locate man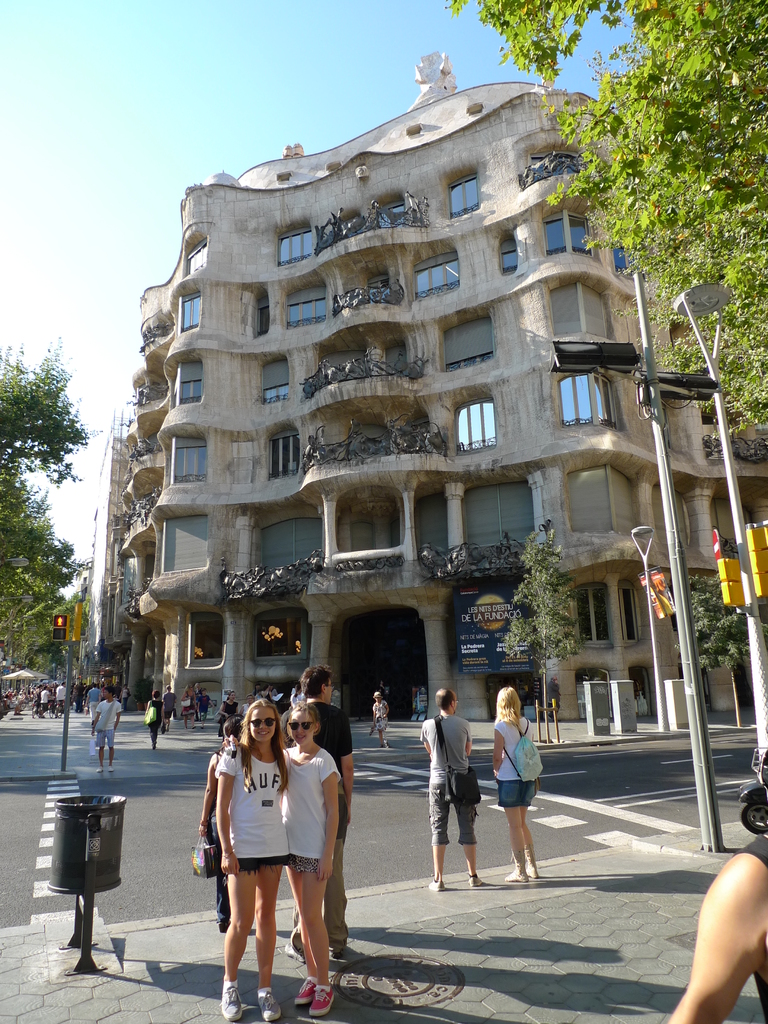
locate(93, 683, 127, 772)
